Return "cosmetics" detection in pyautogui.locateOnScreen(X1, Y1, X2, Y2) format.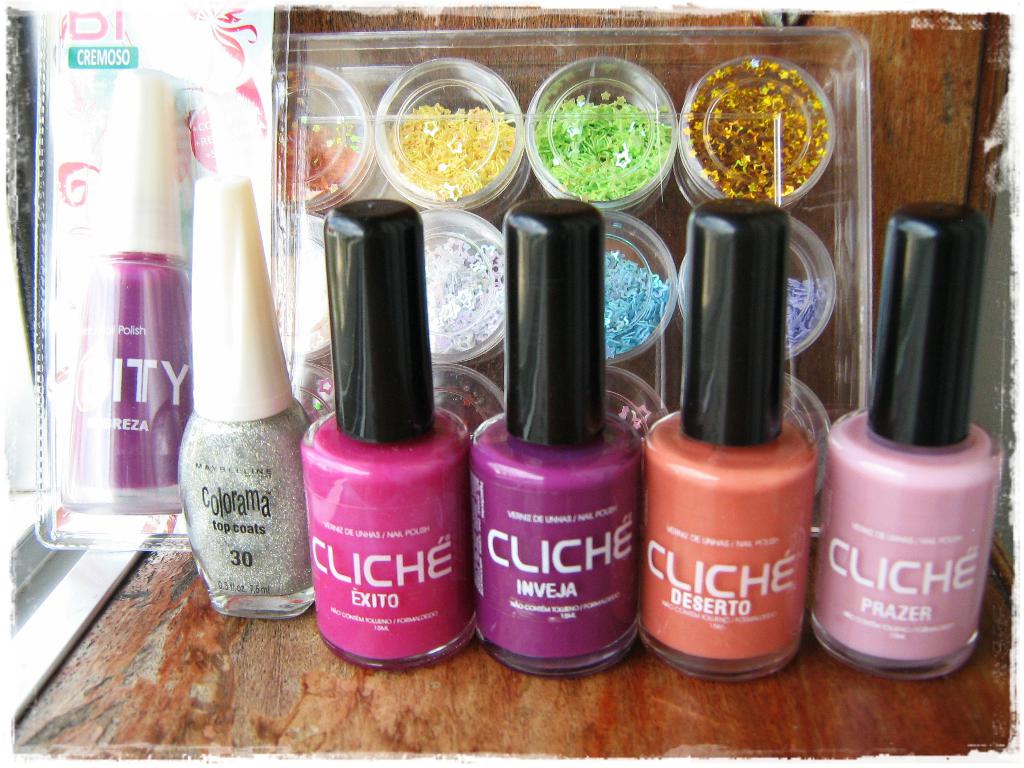
pyautogui.locateOnScreen(804, 204, 1004, 686).
